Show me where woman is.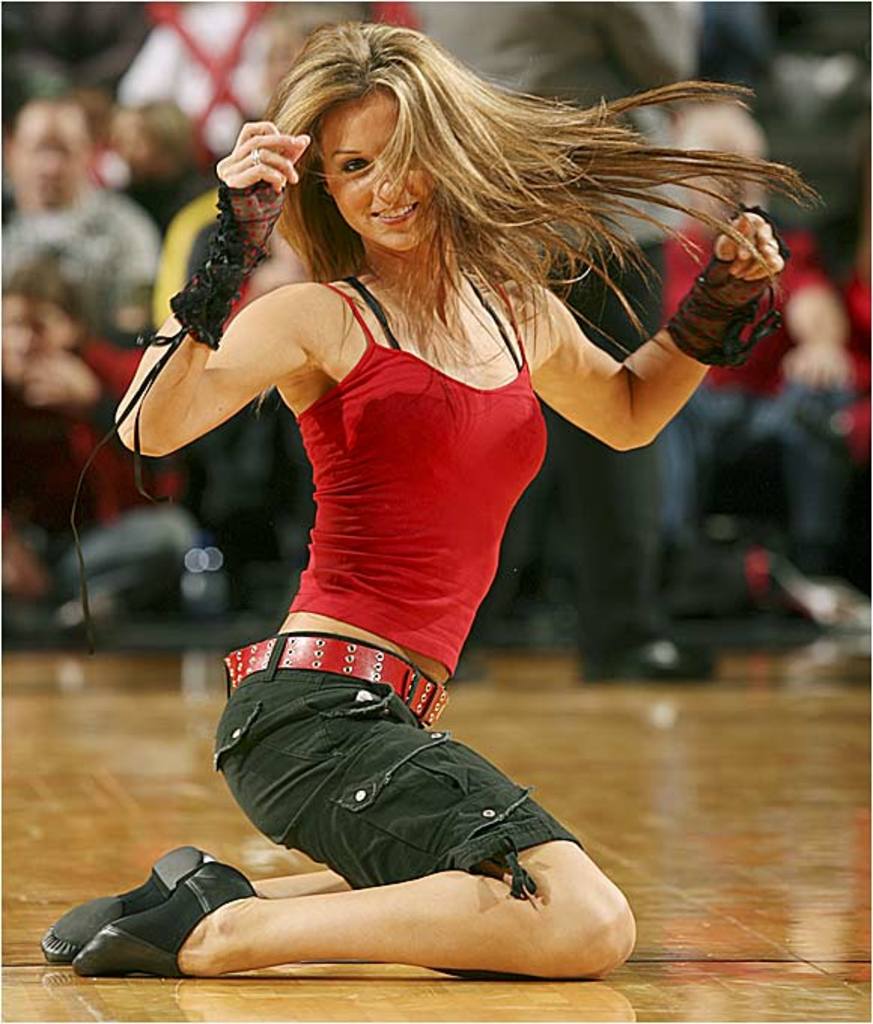
woman is at left=75, top=29, right=750, bottom=970.
